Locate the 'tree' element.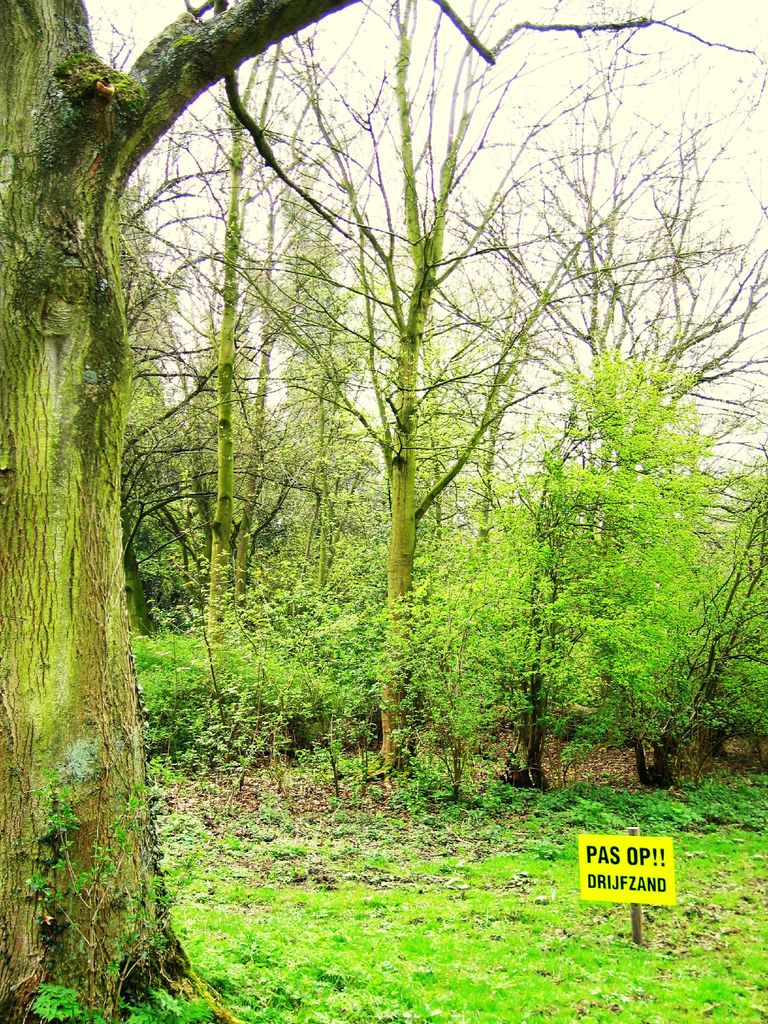
Element bbox: 488/278/733/807.
